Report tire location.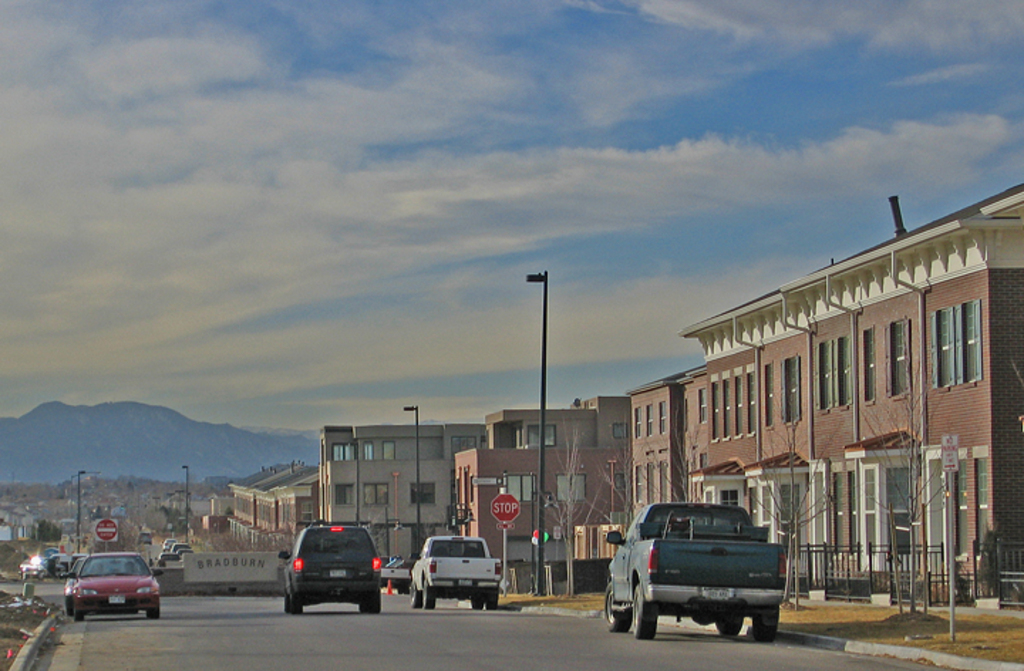
Report: <bbox>361, 586, 380, 614</bbox>.
